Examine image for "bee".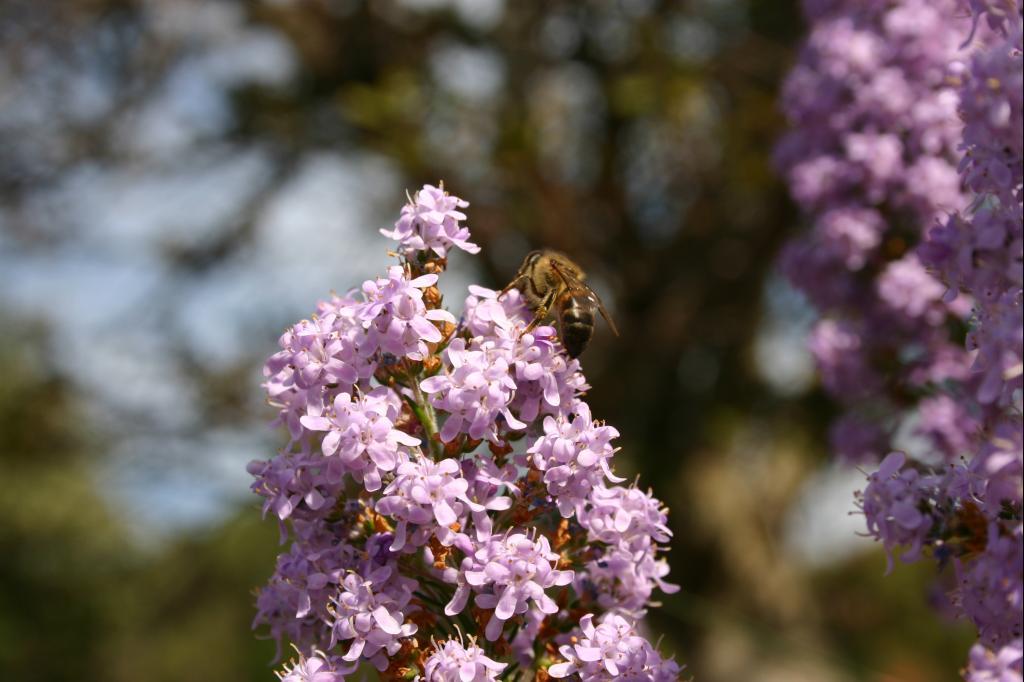
Examination result: [left=499, top=246, right=620, bottom=371].
